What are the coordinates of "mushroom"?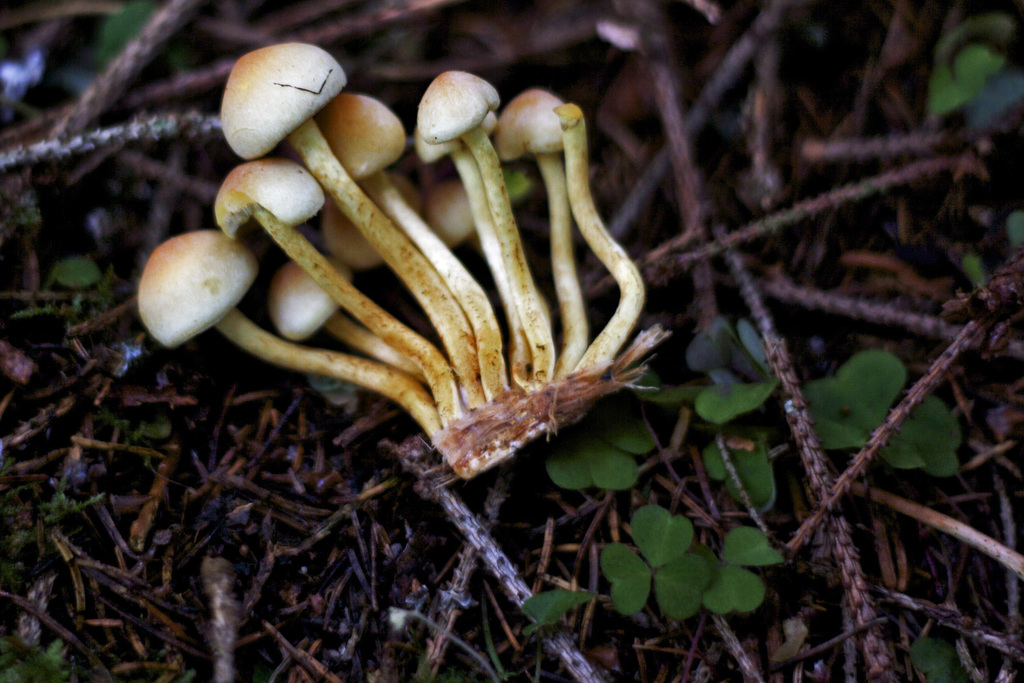
(left=131, top=226, right=432, bottom=449).
